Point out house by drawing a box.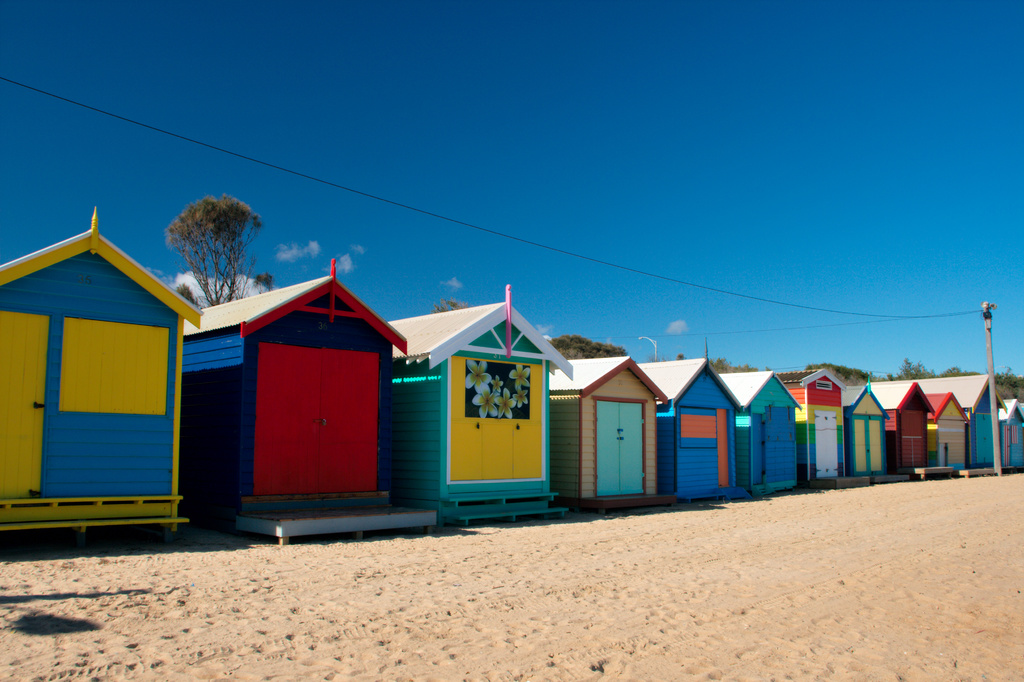
(926,391,972,466).
